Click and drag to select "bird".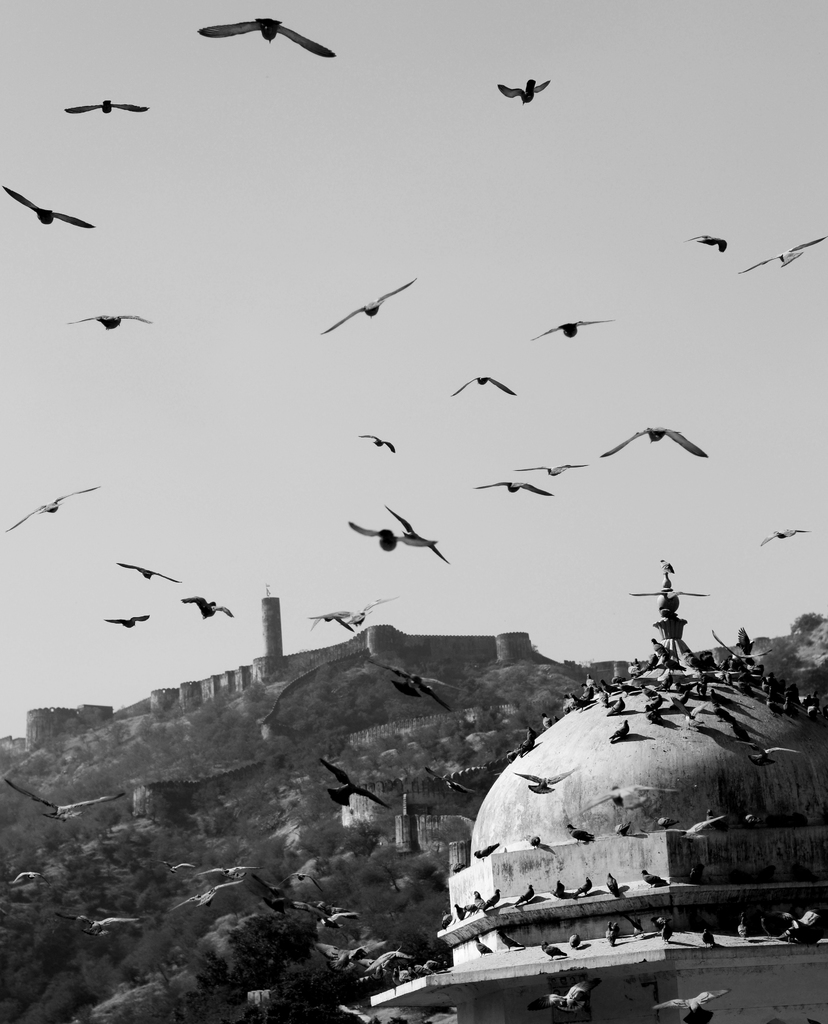
Selection: 384/503/450/564.
